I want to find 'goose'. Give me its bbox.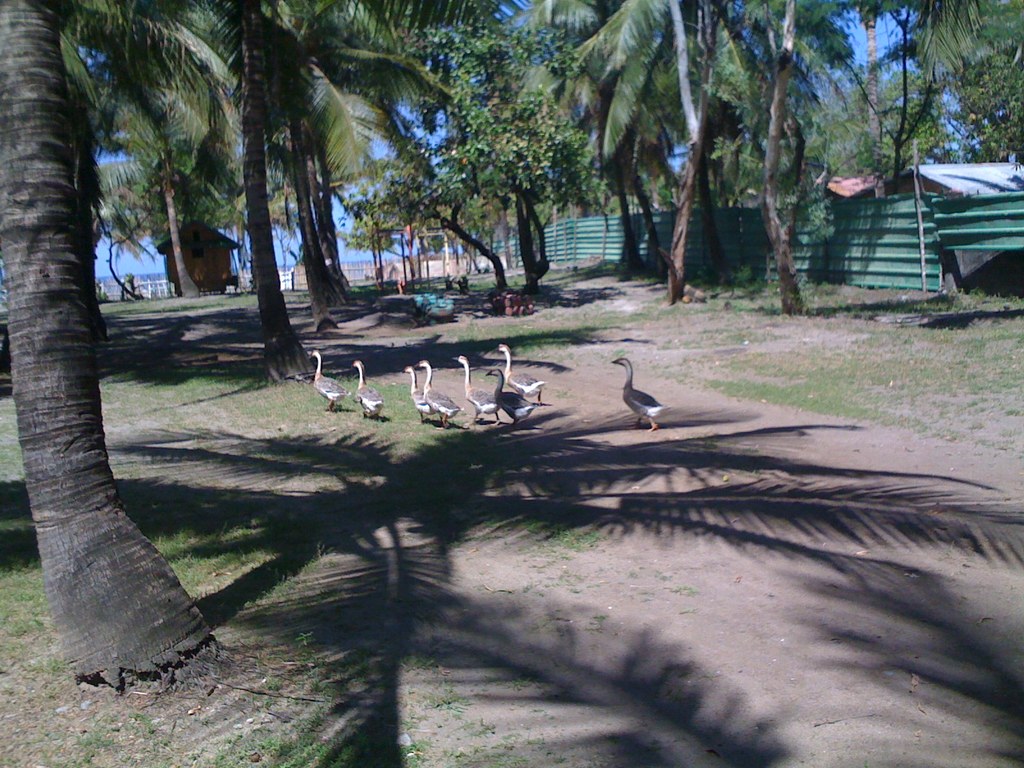
[499, 345, 547, 401].
